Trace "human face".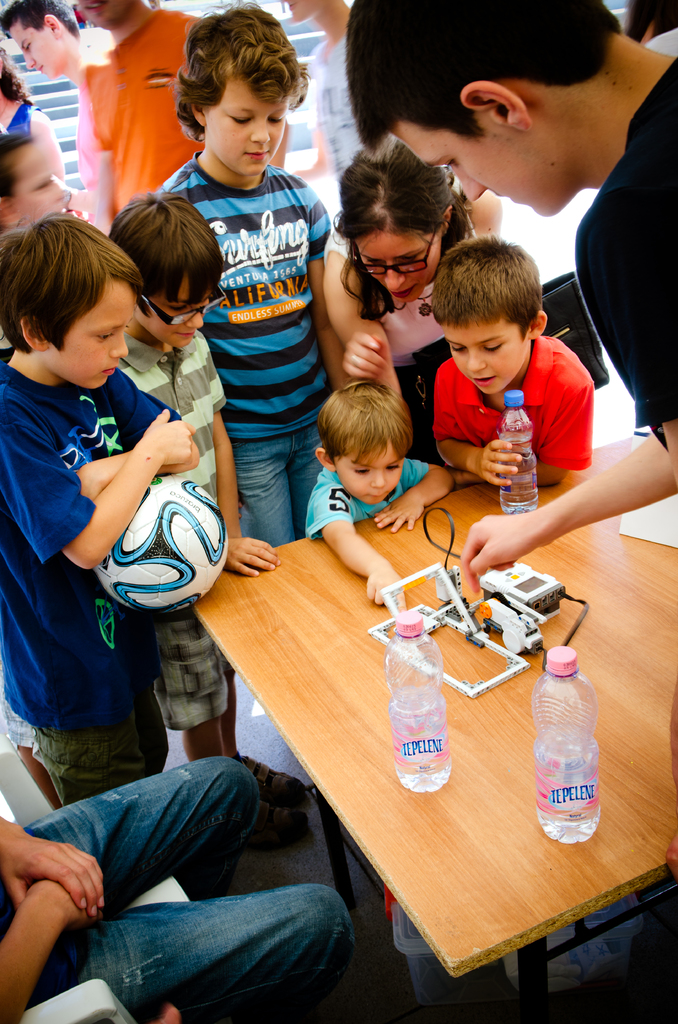
Traced to x1=398, y1=127, x2=552, y2=214.
